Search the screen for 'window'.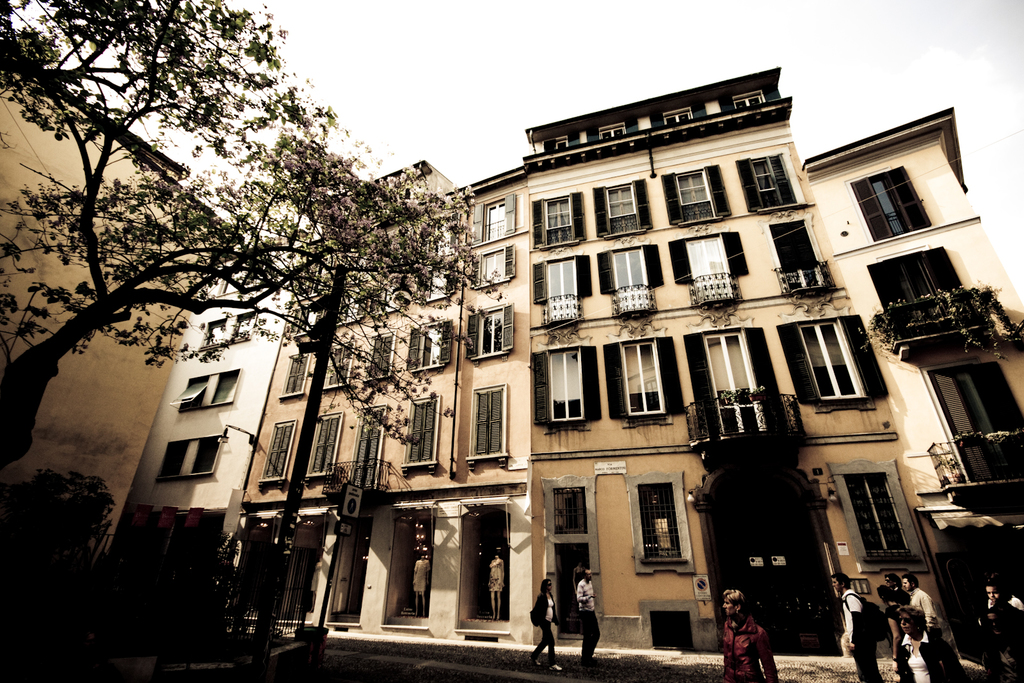
Found at [484,202,514,241].
